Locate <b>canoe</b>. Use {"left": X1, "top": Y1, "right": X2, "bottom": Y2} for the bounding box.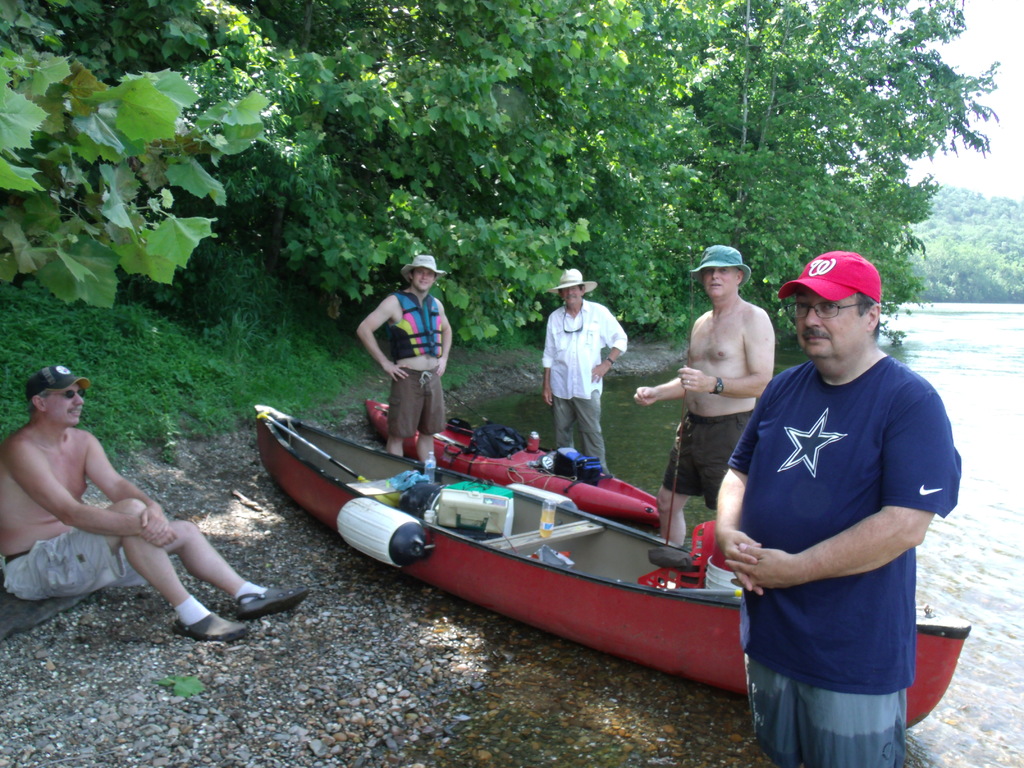
{"left": 248, "top": 404, "right": 973, "bottom": 721}.
